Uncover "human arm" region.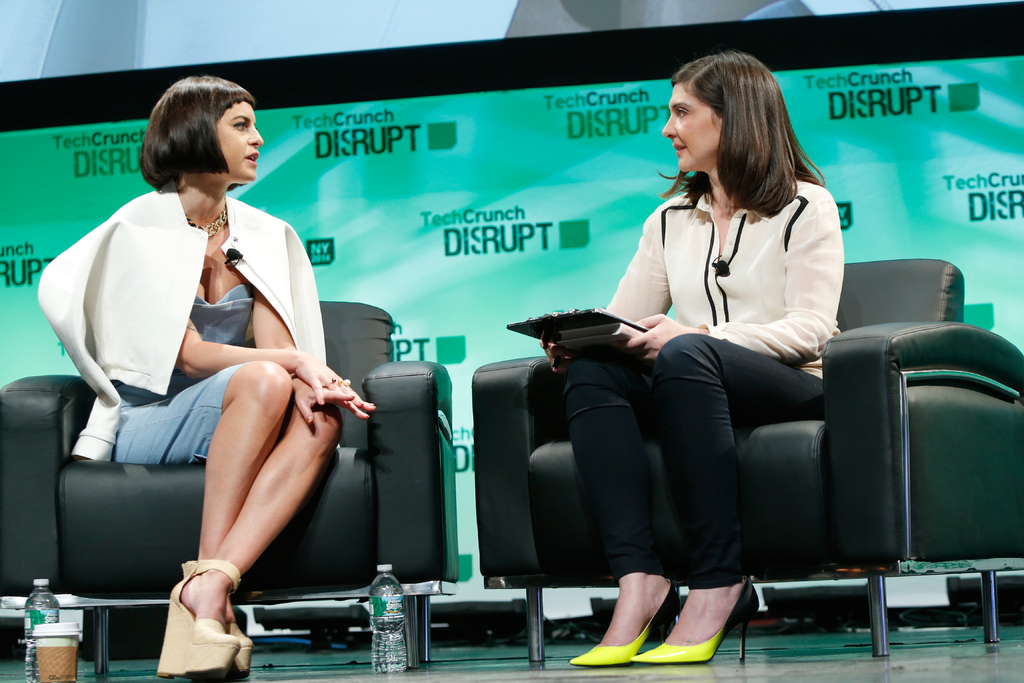
Uncovered: box=[254, 290, 365, 425].
